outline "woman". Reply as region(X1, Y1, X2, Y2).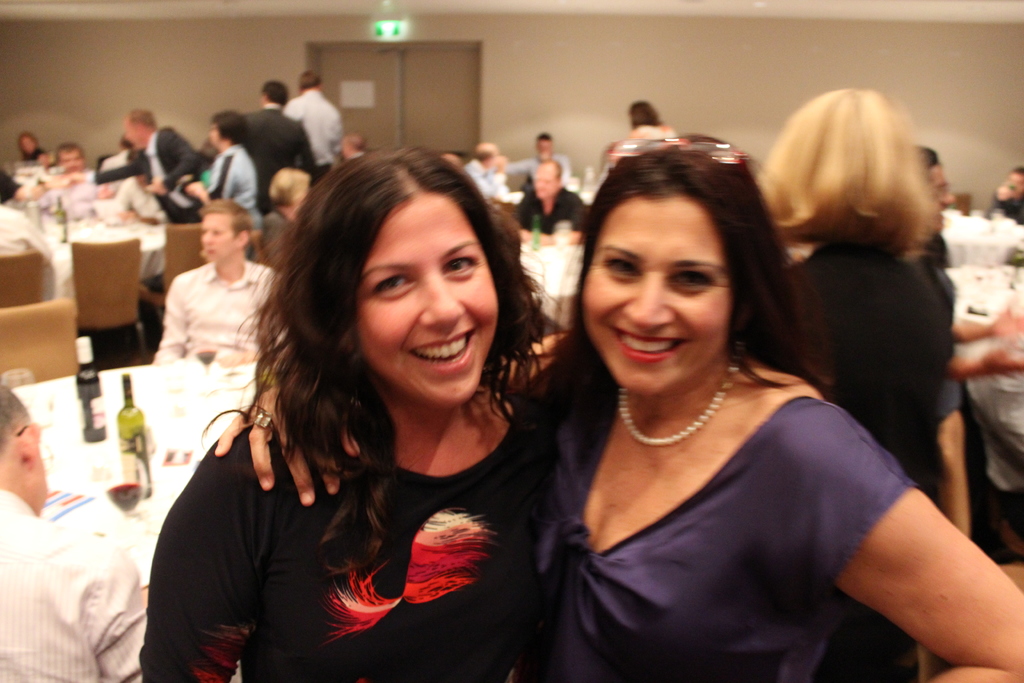
region(623, 99, 671, 147).
